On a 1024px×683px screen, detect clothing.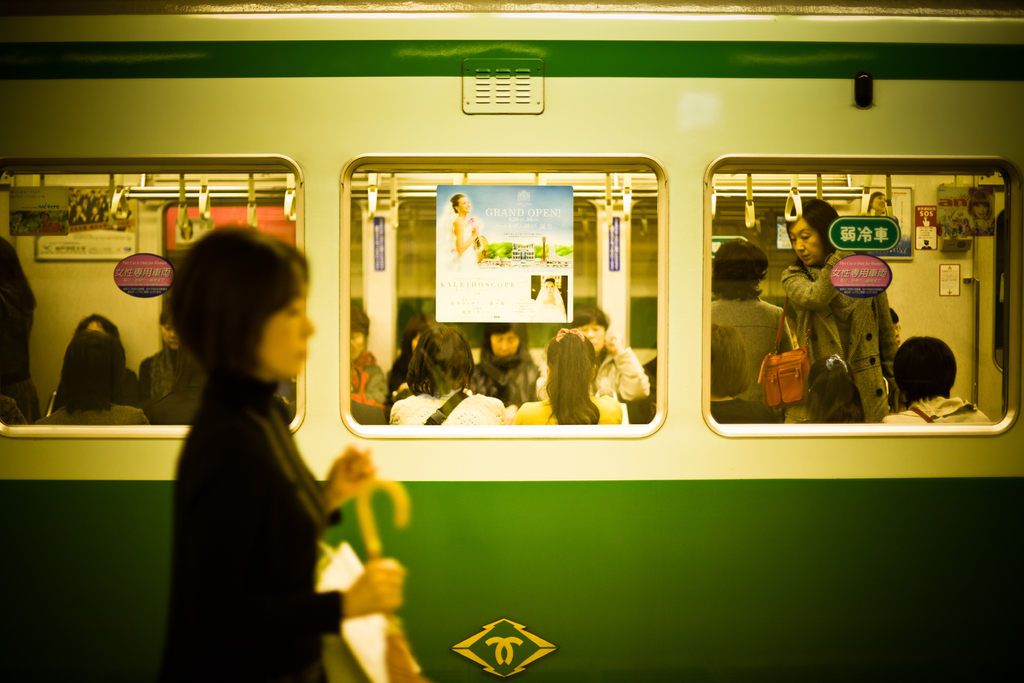
[884,395,991,427].
